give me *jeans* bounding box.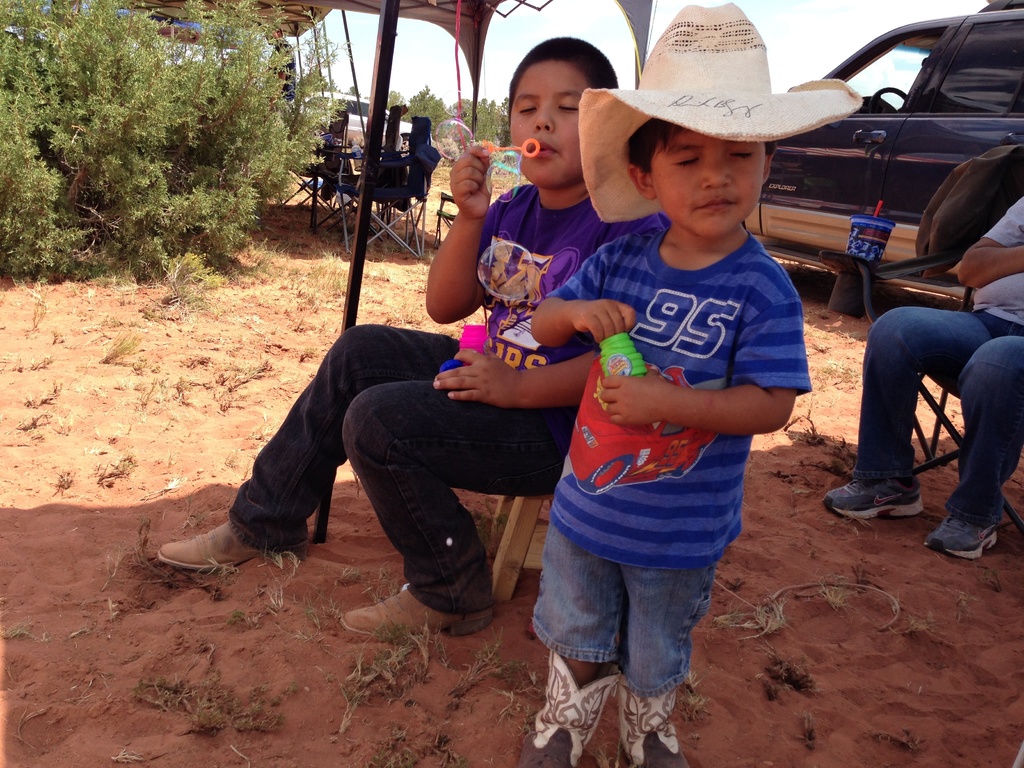
[x1=536, y1=506, x2=730, y2=728].
